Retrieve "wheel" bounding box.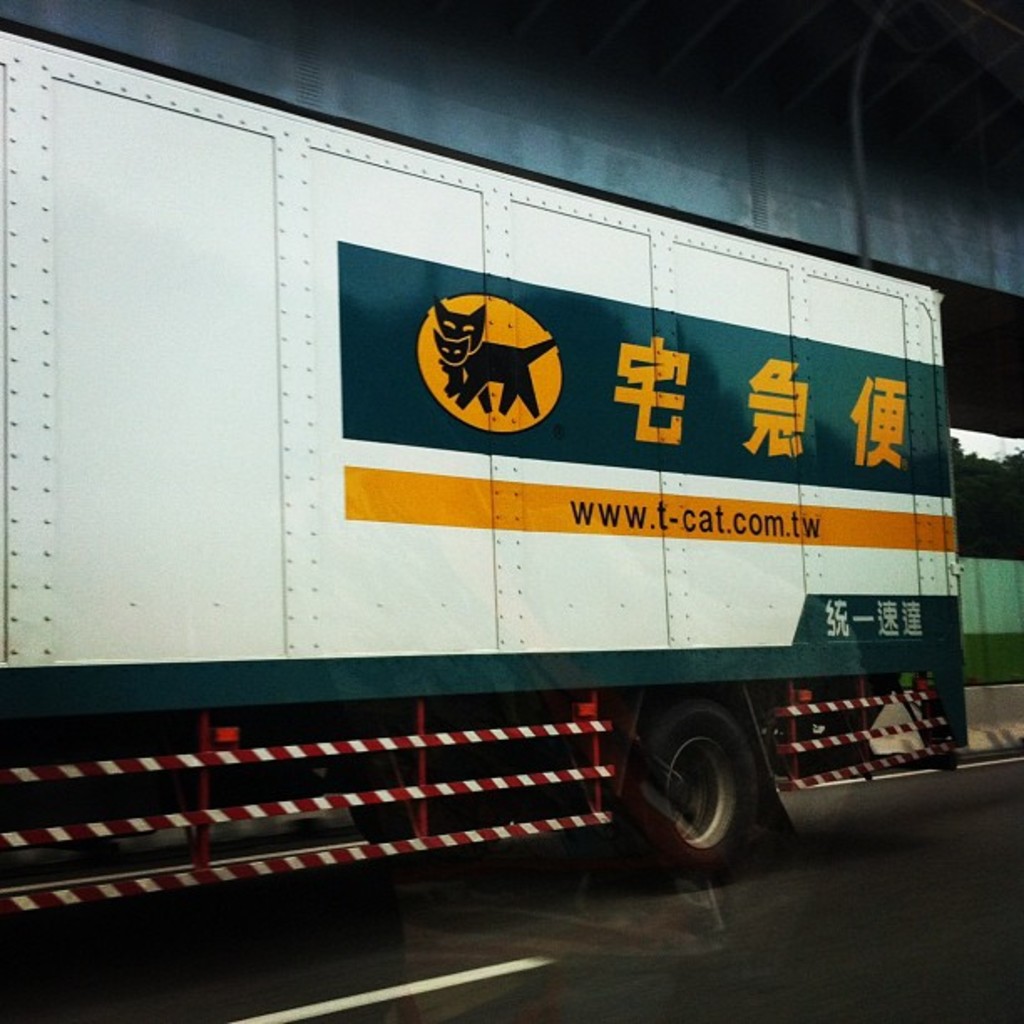
Bounding box: [x1=596, y1=698, x2=771, y2=893].
